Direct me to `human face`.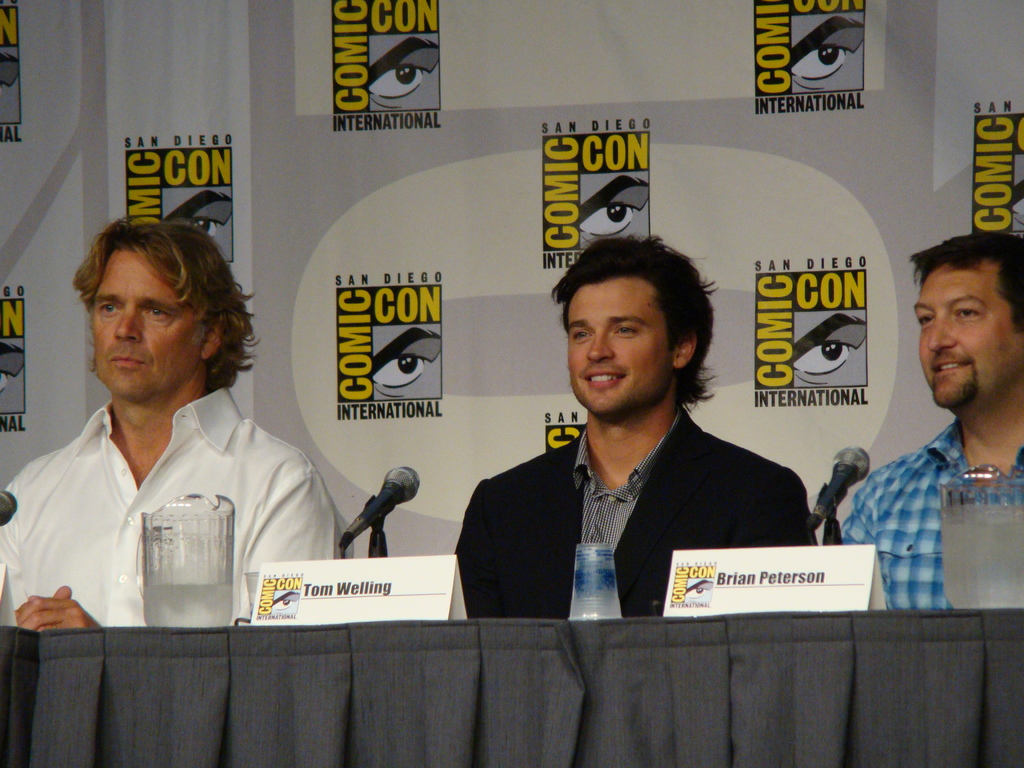
Direction: (left=93, top=246, right=201, bottom=397).
